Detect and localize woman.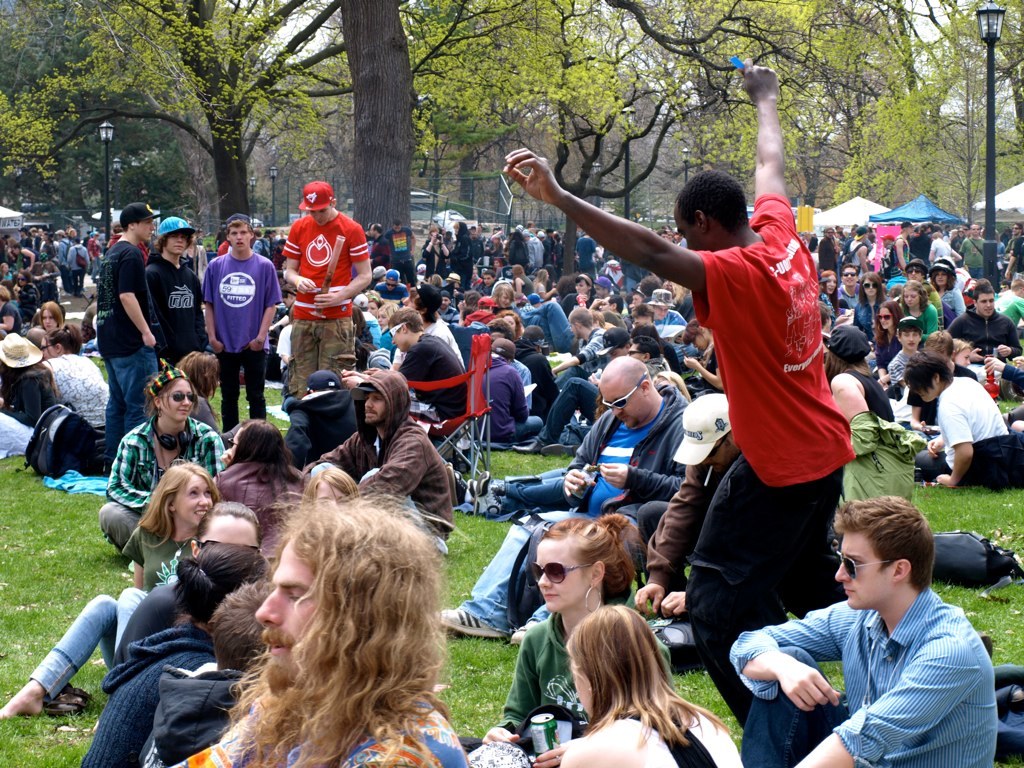
Localized at (208, 416, 307, 560).
